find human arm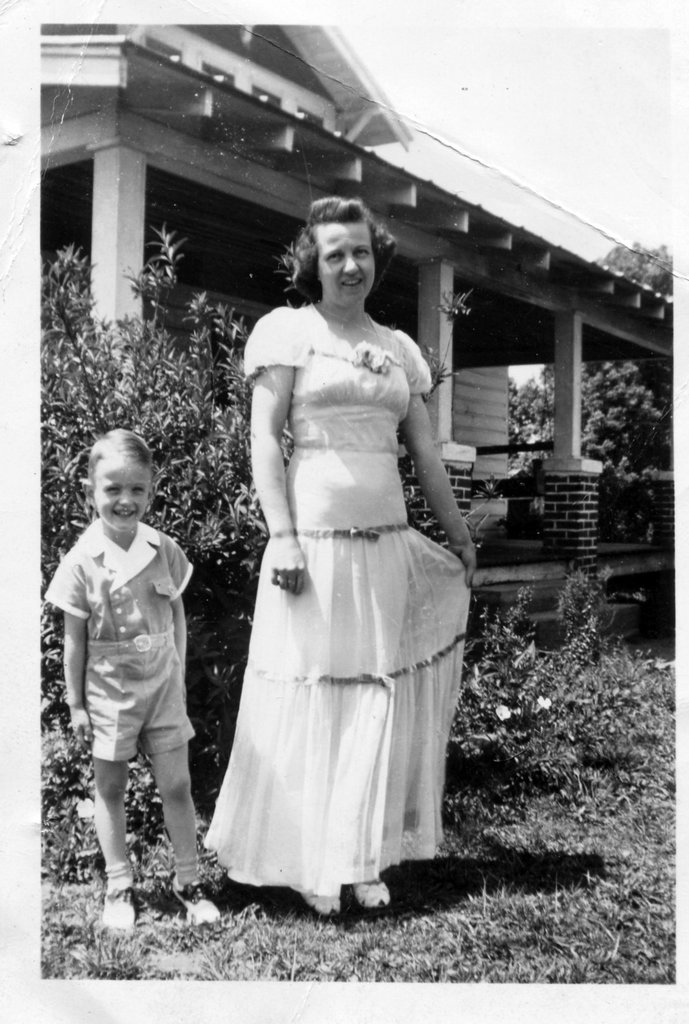
bbox=[68, 557, 92, 739]
